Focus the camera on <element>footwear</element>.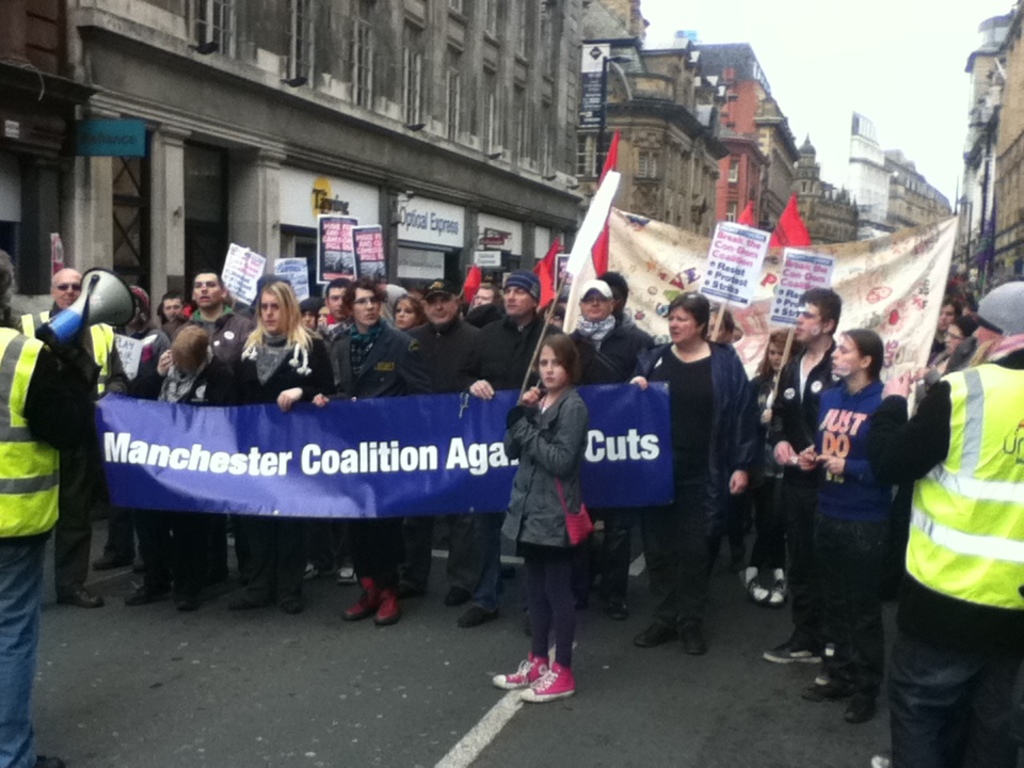
Focus region: box=[338, 567, 355, 582].
